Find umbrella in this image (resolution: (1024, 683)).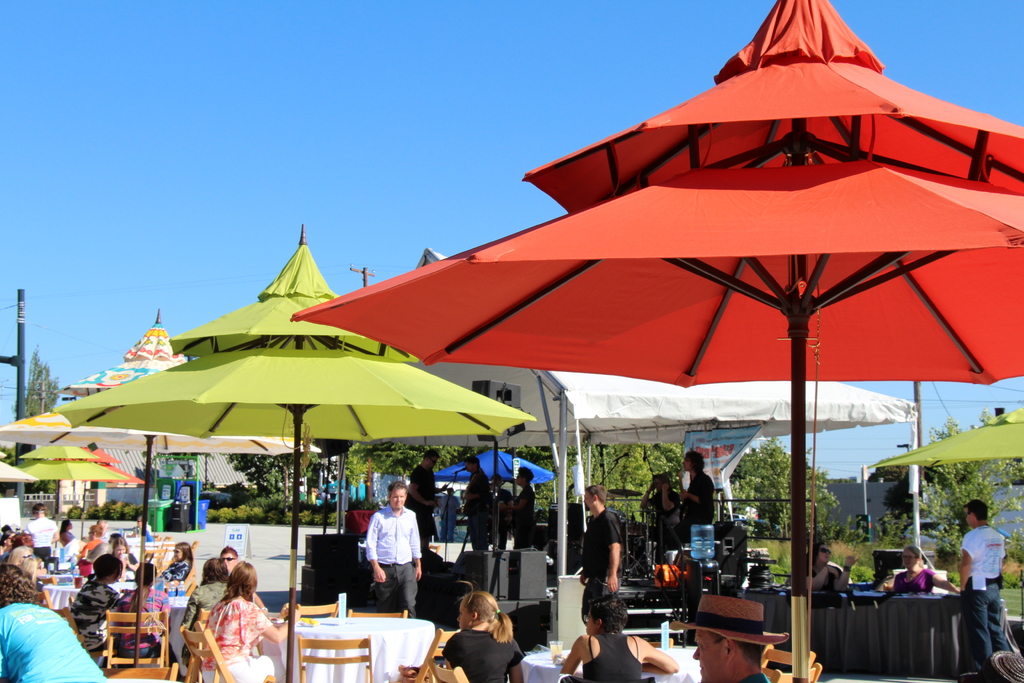
select_region(0, 304, 319, 668).
